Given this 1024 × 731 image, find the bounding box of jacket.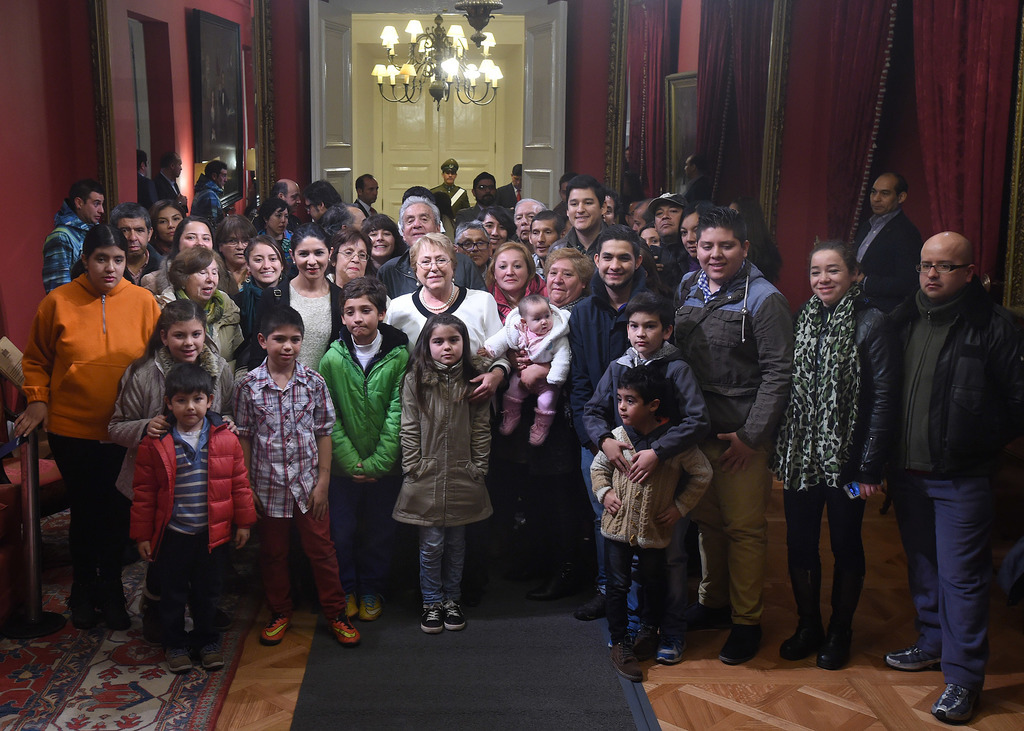
<box>568,268,660,428</box>.
